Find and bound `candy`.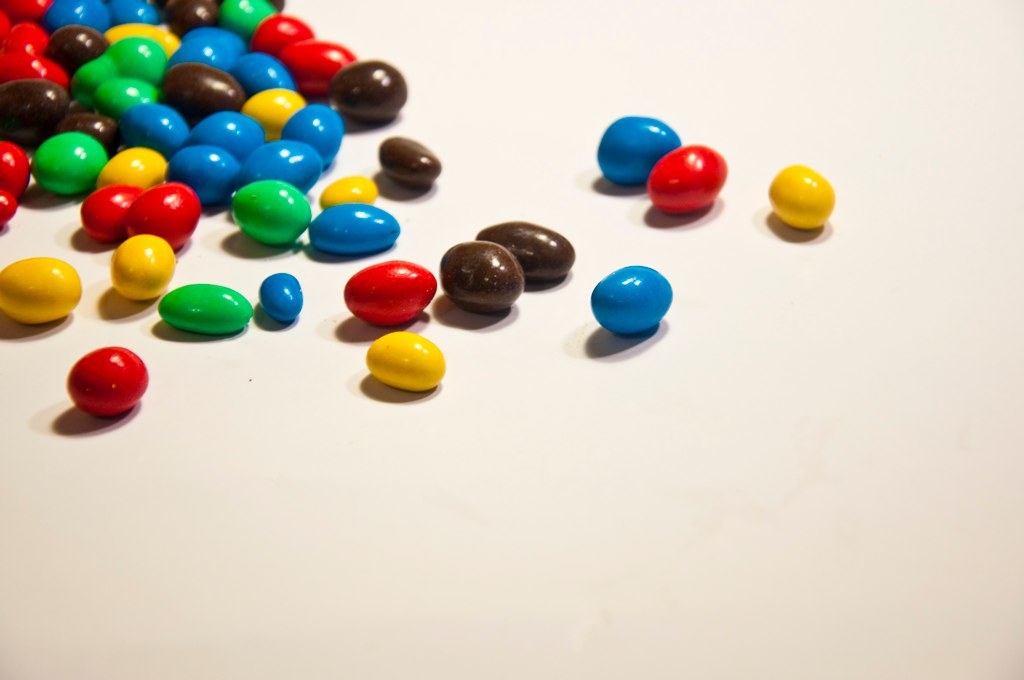
Bound: {"left": 599, "top": 114, "right": 685, "bottom": 190}.
